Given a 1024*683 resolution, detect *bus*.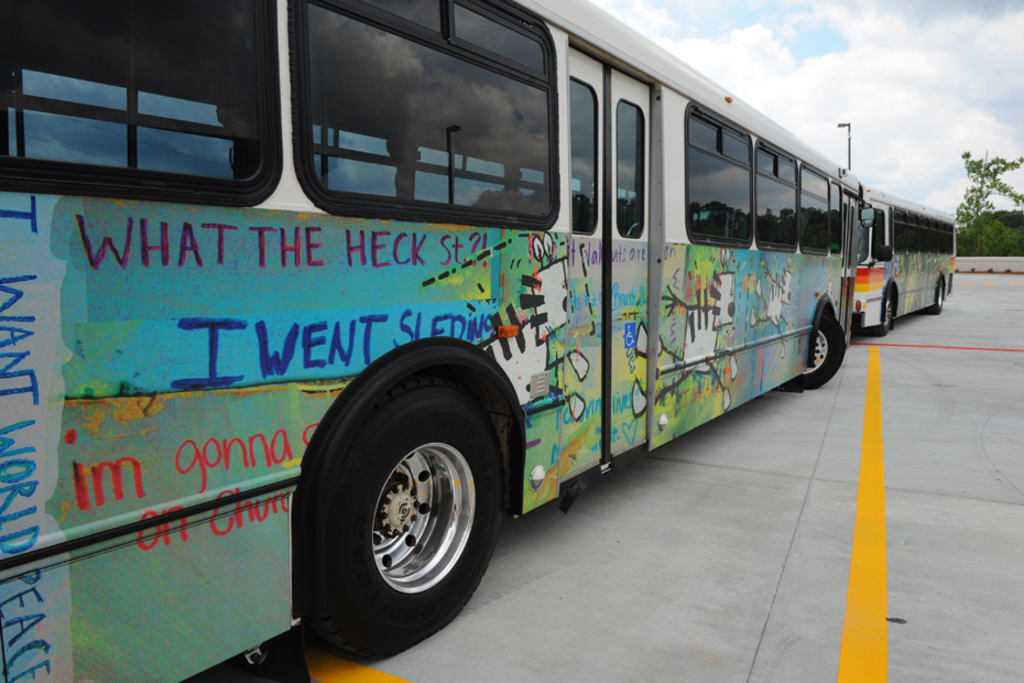
locate(0, 4, 878, 682).
